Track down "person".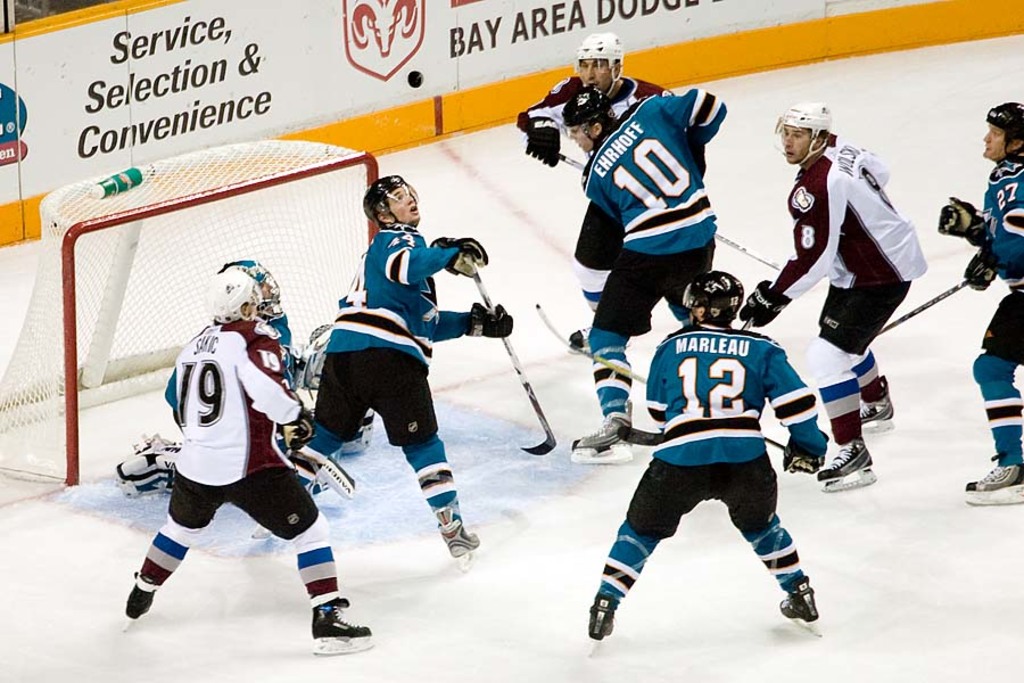
Tracked to [x1=119, y1=260, x2=331, y2=502].
